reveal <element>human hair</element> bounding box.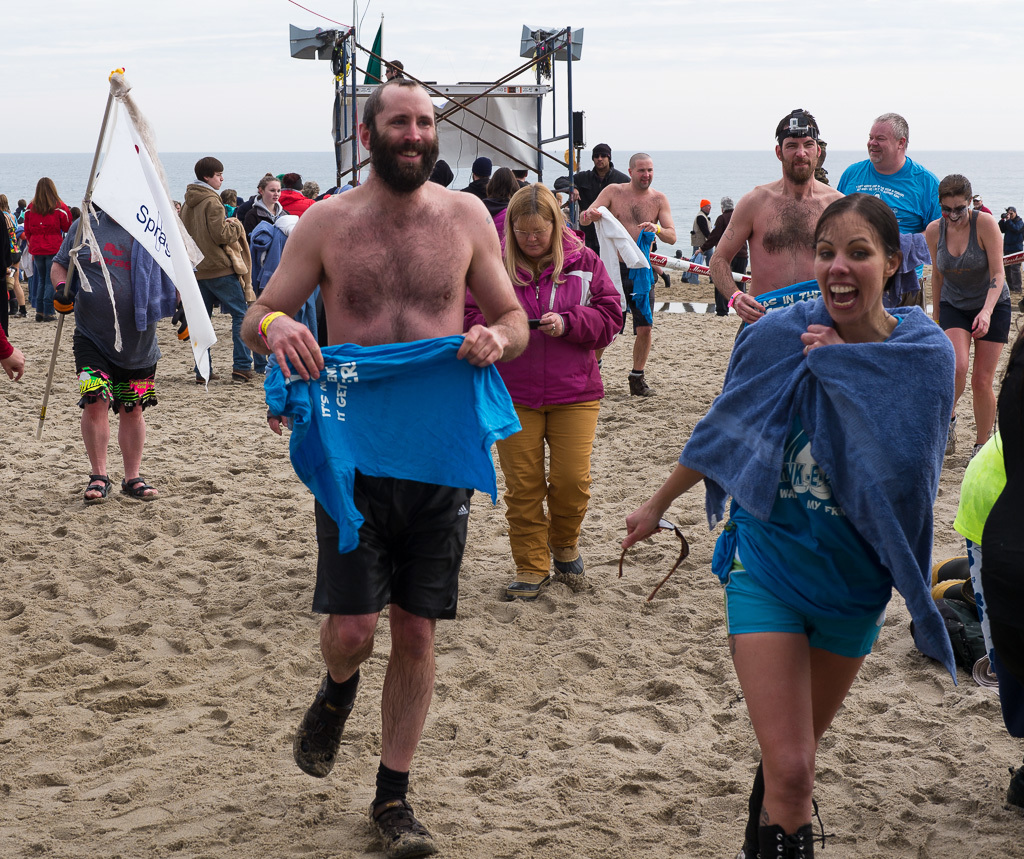
Revealed: region(938, 172, 973, 206).
